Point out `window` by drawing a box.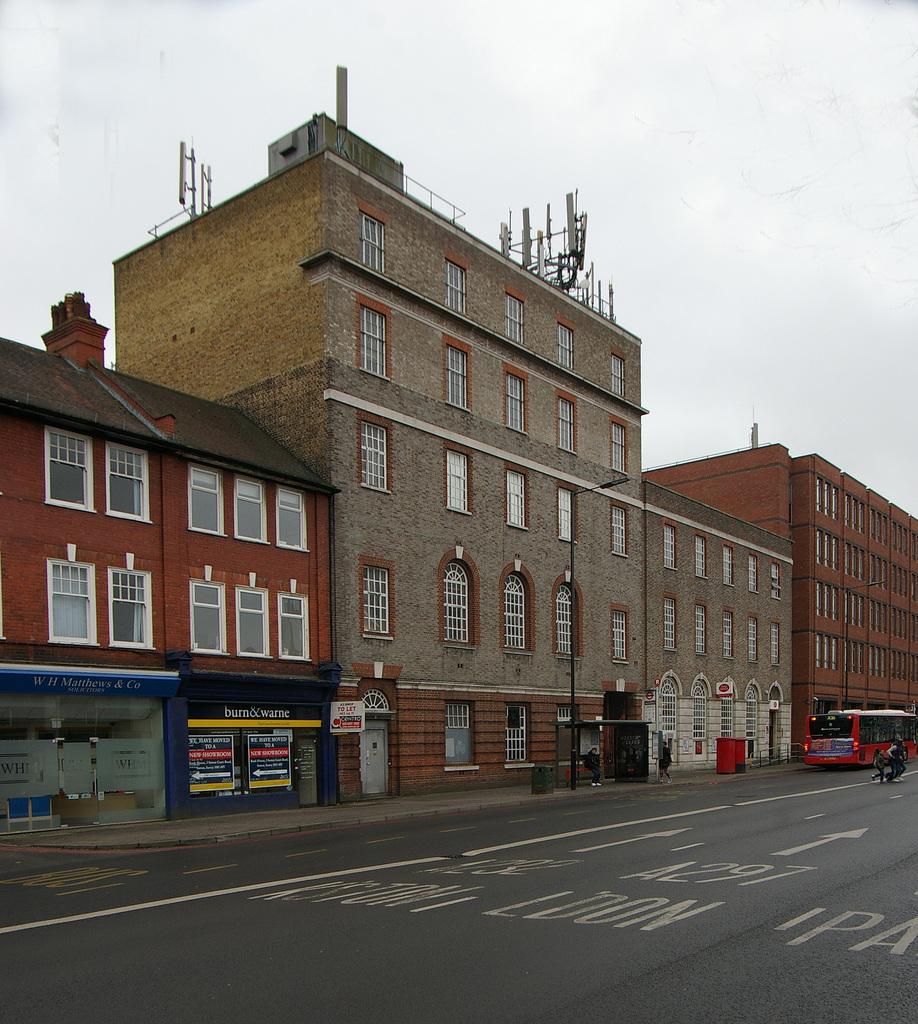
pyautogui.locateOnScreen(188, 466, 224, 536).
